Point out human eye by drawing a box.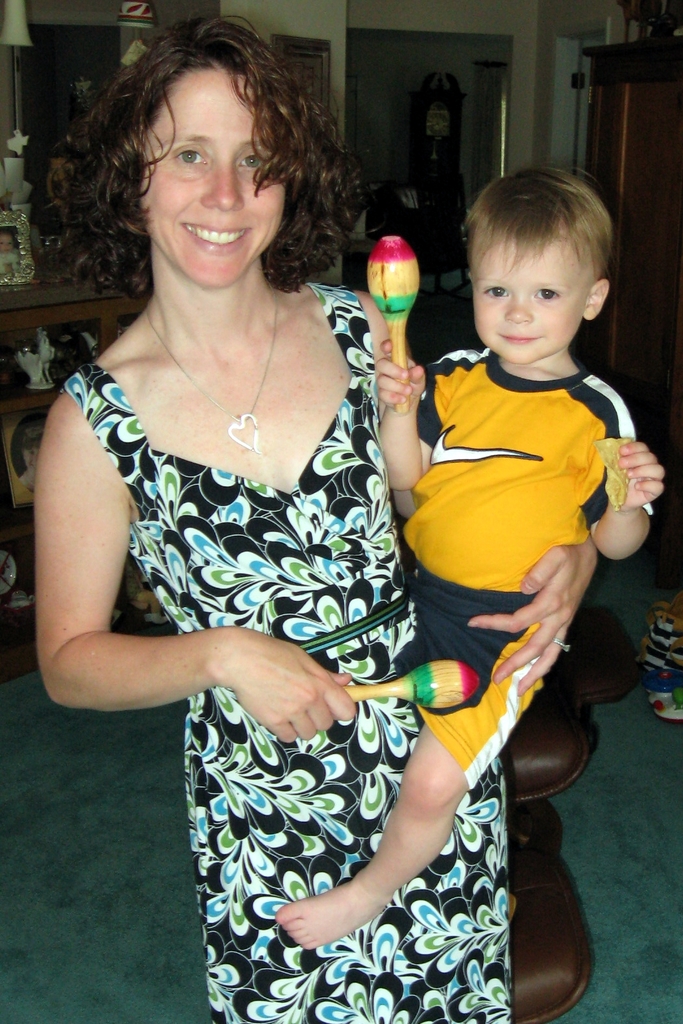
(left=528, top=274, right=568, bottom=304).
